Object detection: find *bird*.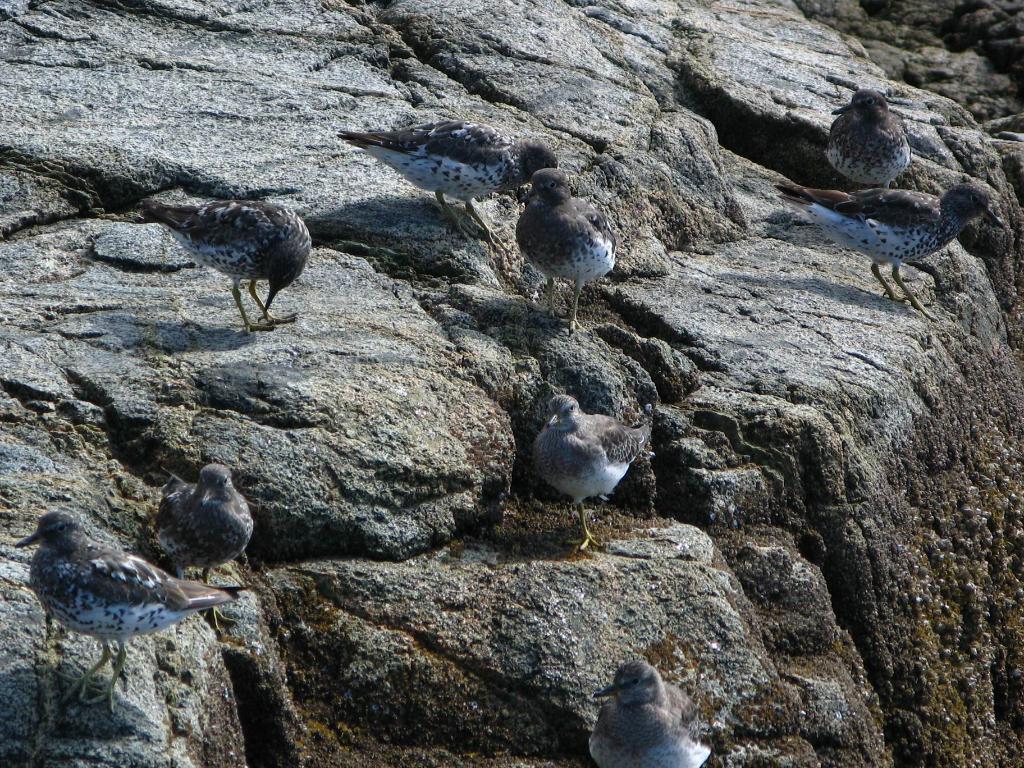
left=773, top=182, right=1007, bottom=321.
